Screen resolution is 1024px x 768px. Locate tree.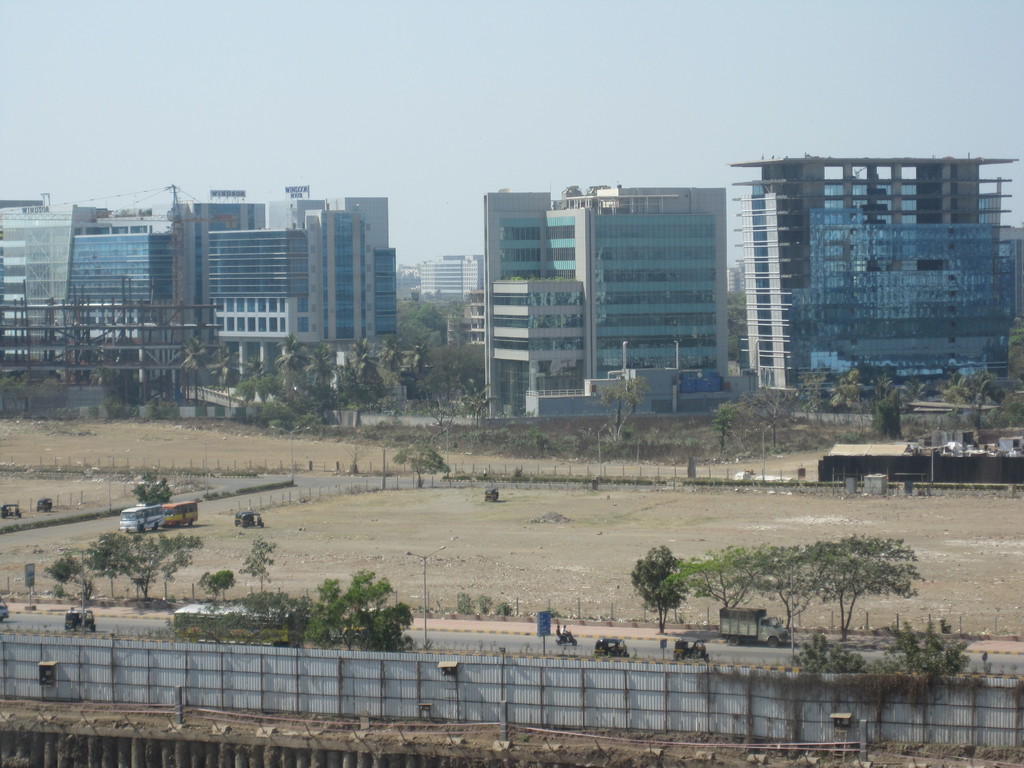
458 379 499 454.
